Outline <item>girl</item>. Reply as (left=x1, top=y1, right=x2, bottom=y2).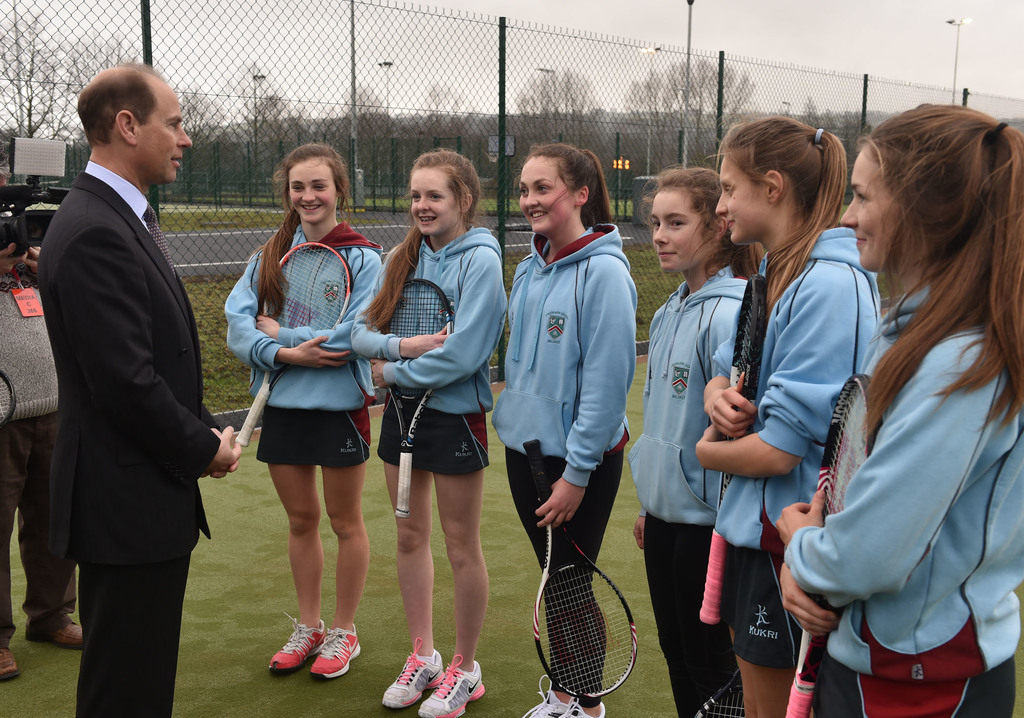
(left=623, top=159, right=771, bottom=715).
